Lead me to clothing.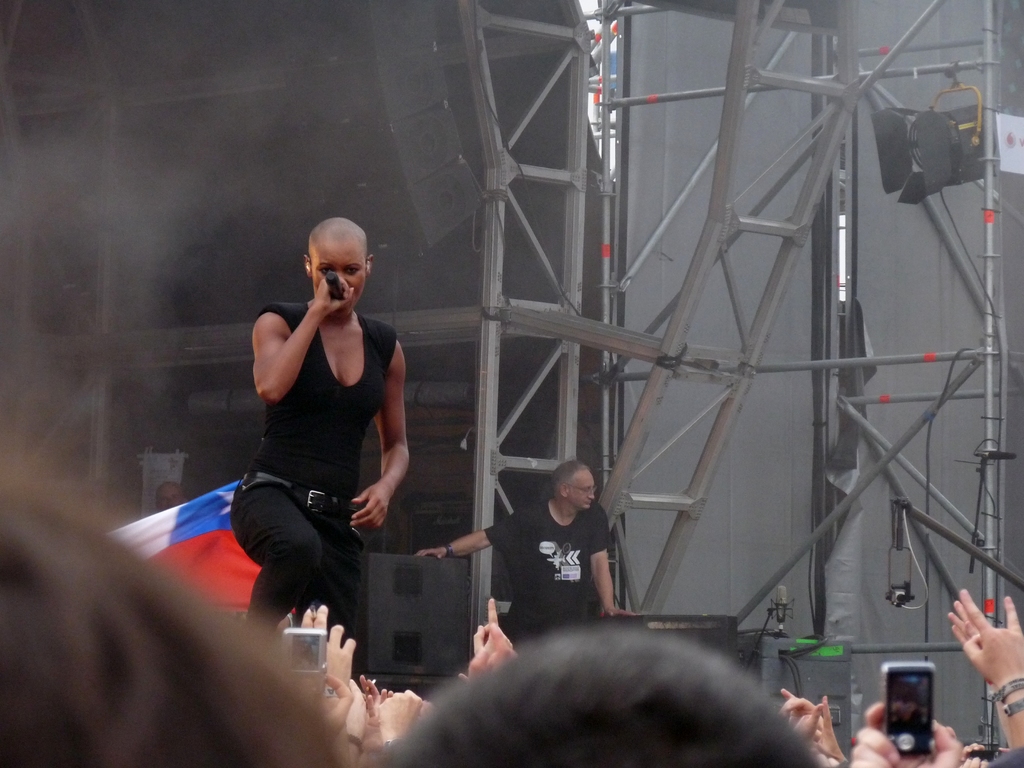
Lead to {"x1": 233, "y1": 264, "x2": 403, "y2": 621}.
